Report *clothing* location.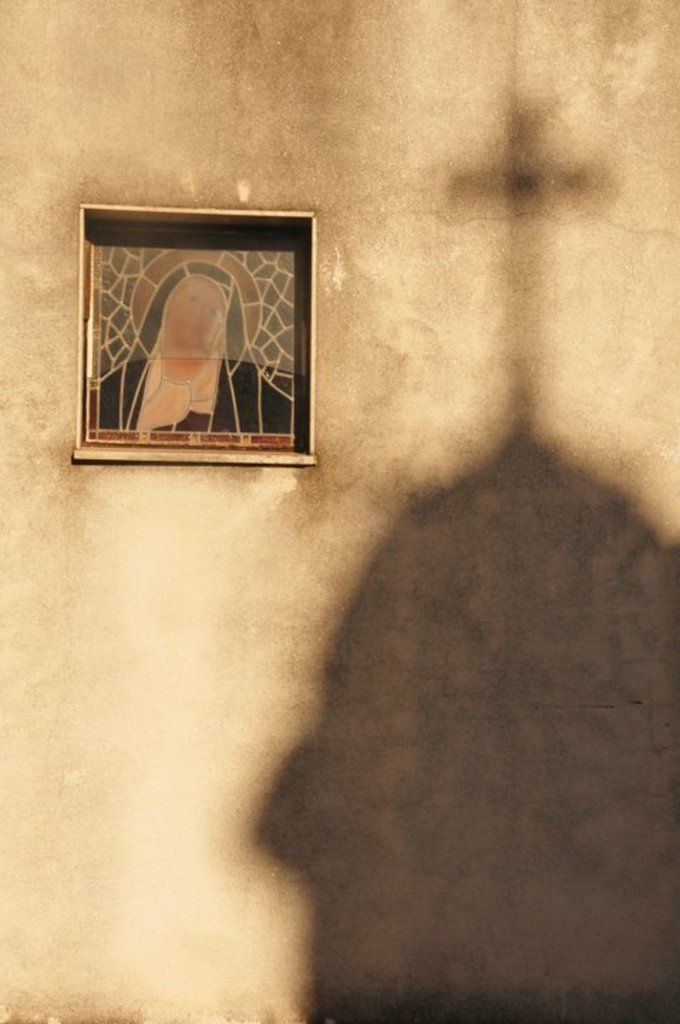
Report: crop(77, 240, 307, 442).
